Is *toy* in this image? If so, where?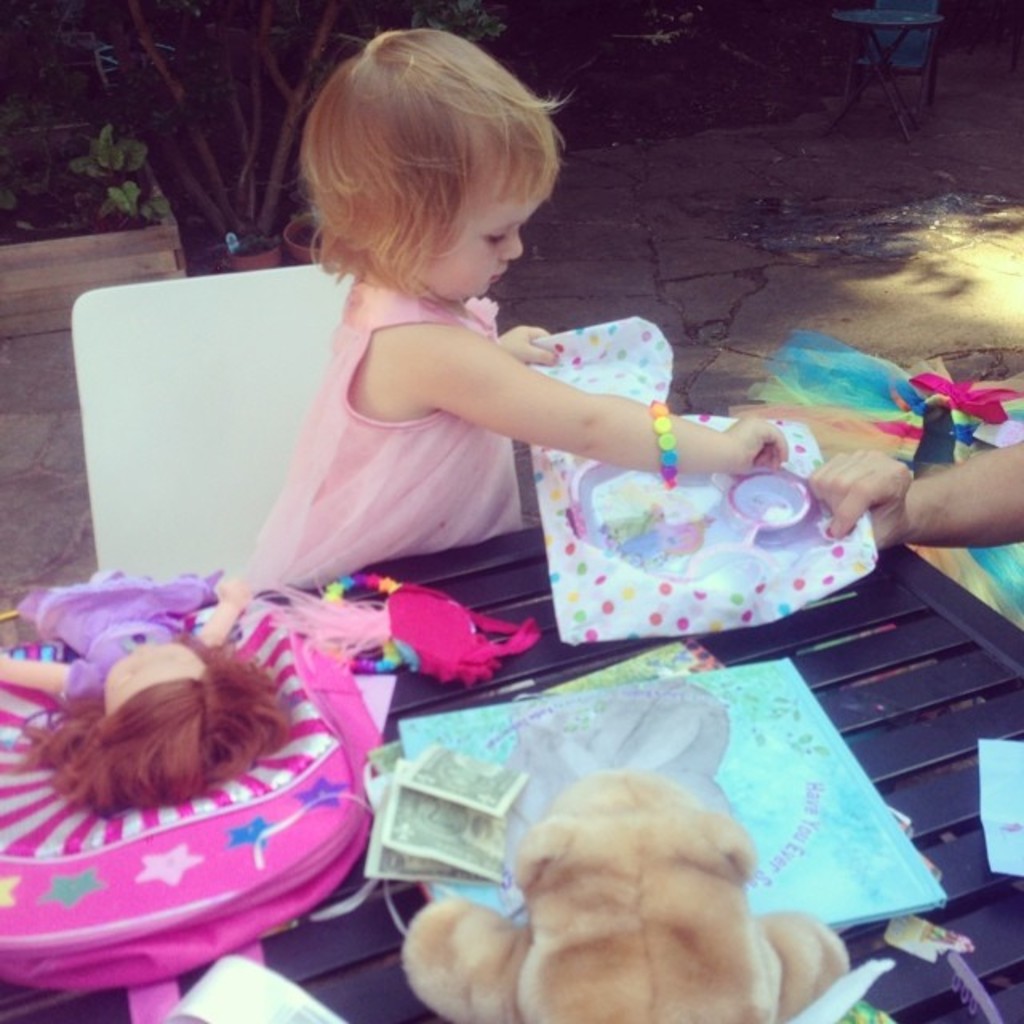
Yes, at pyautogui.locateOnScreen(376, 765, 854, 1022).
